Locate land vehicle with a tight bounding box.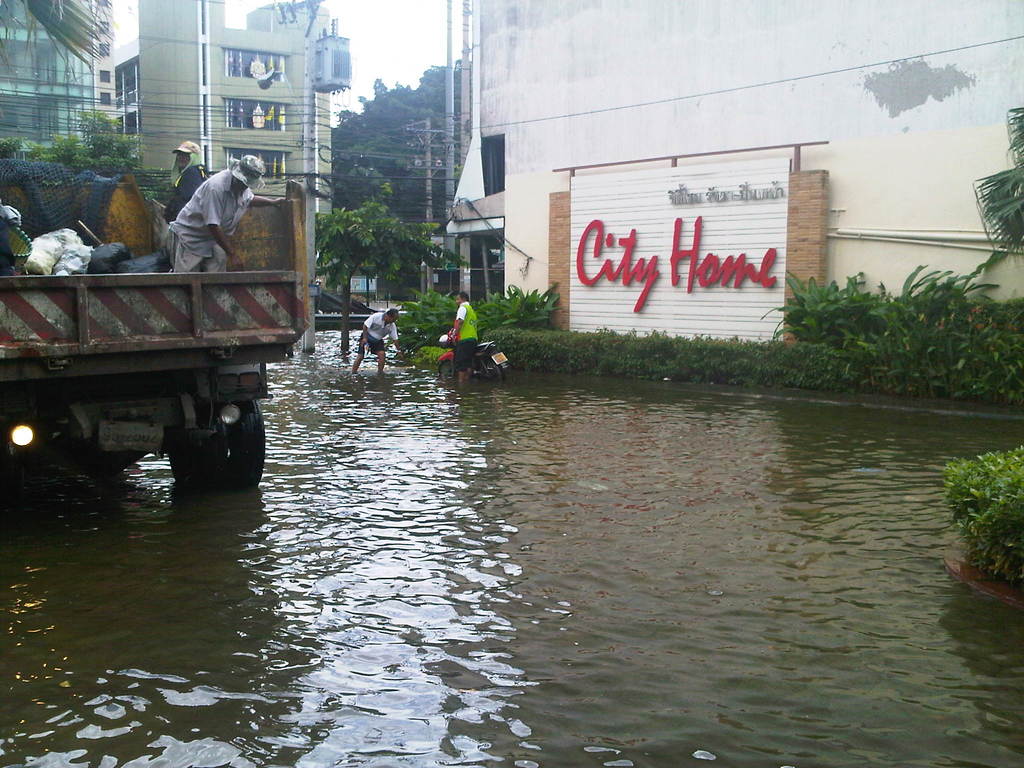
435, 331, 512, 384.
